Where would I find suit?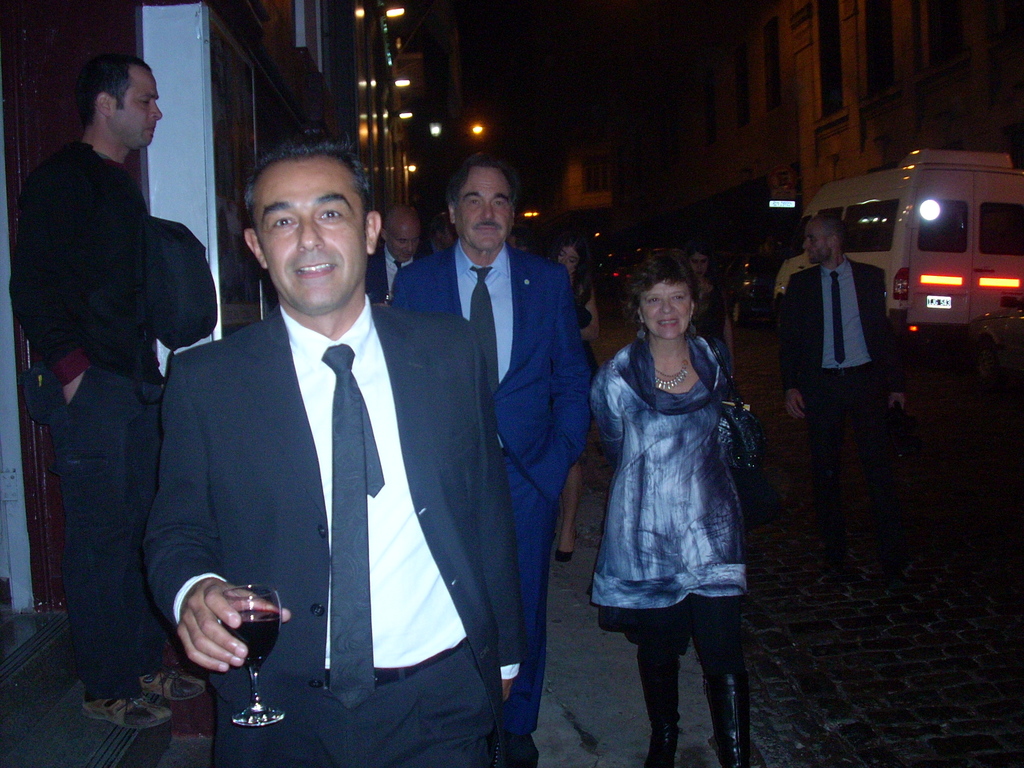
At BBox(777, 260, 900, 479).
